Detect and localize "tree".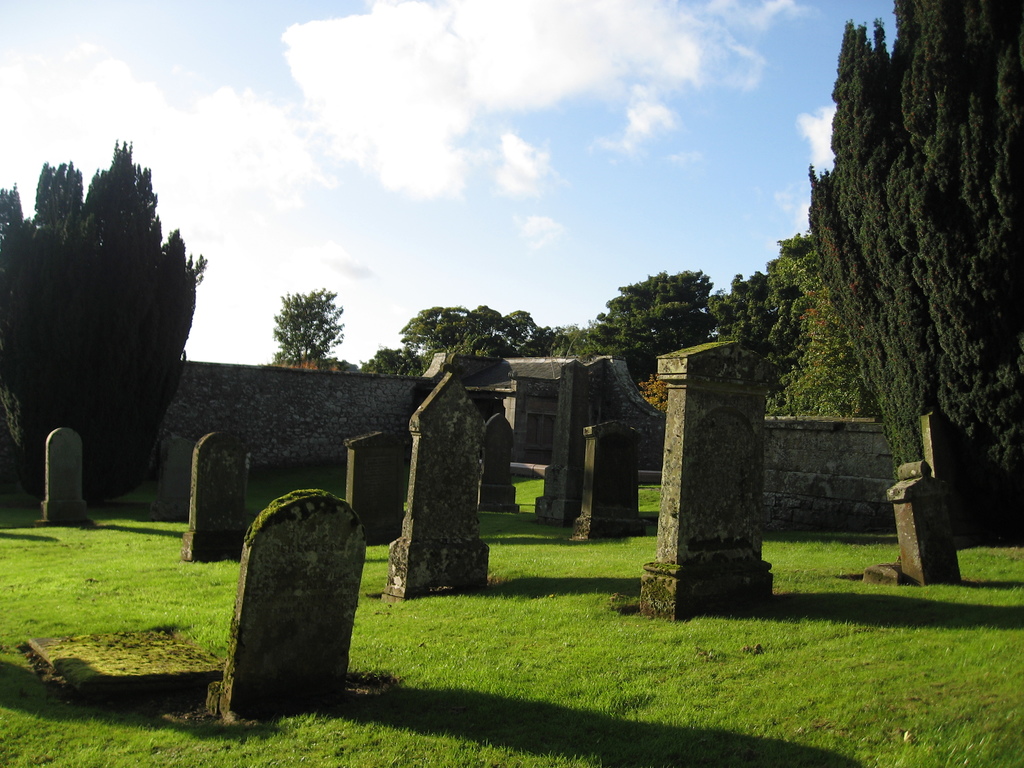
Localized at box(267, 287, 343, 372).
